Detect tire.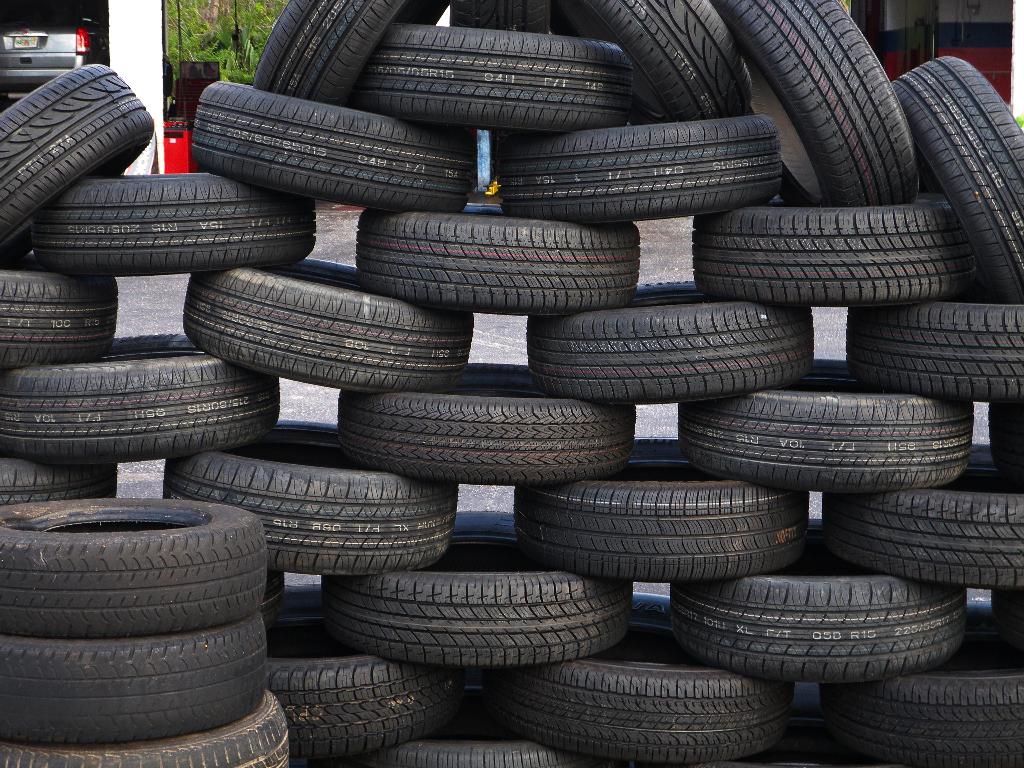
Detected at x1=346 y1=24 x2=632 y2=132.
